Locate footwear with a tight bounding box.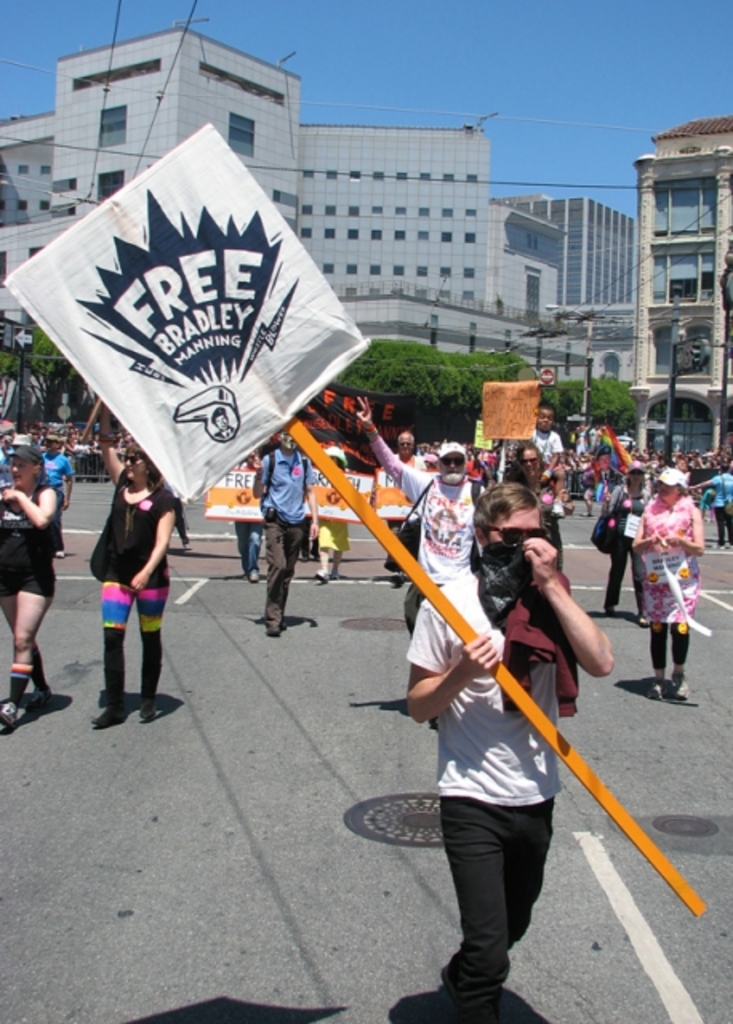
267, 626, 282, 635.
